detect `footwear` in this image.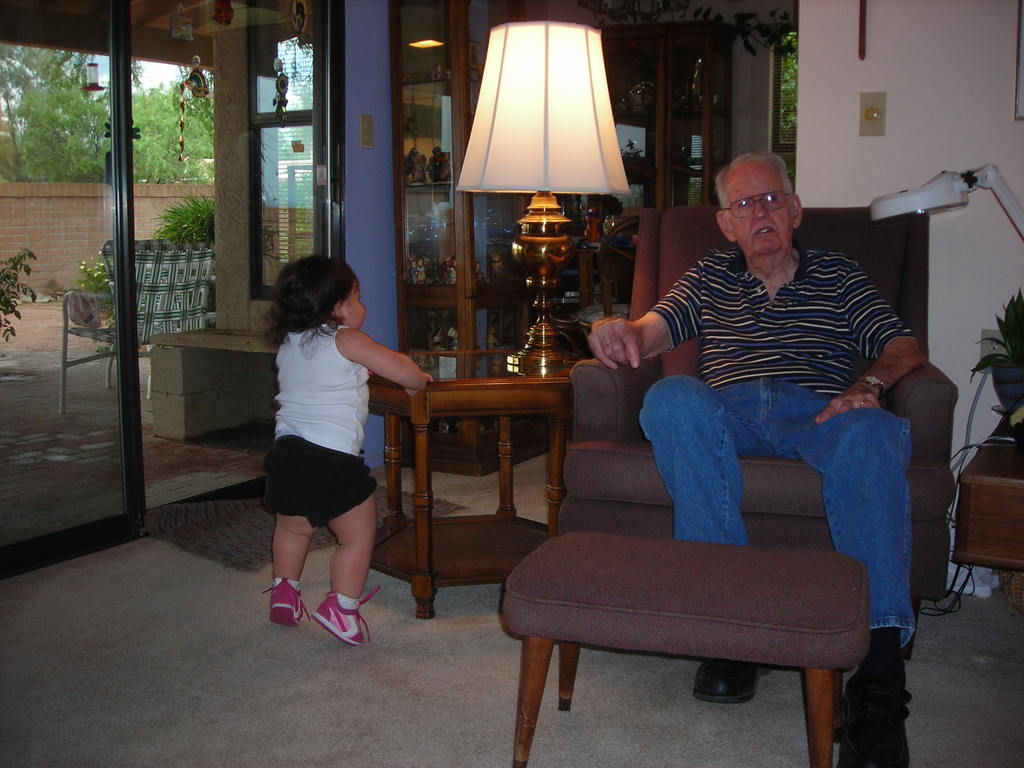
Detection: {"left": 688, "top": 659, "right": 775, "bottom": 703}.
